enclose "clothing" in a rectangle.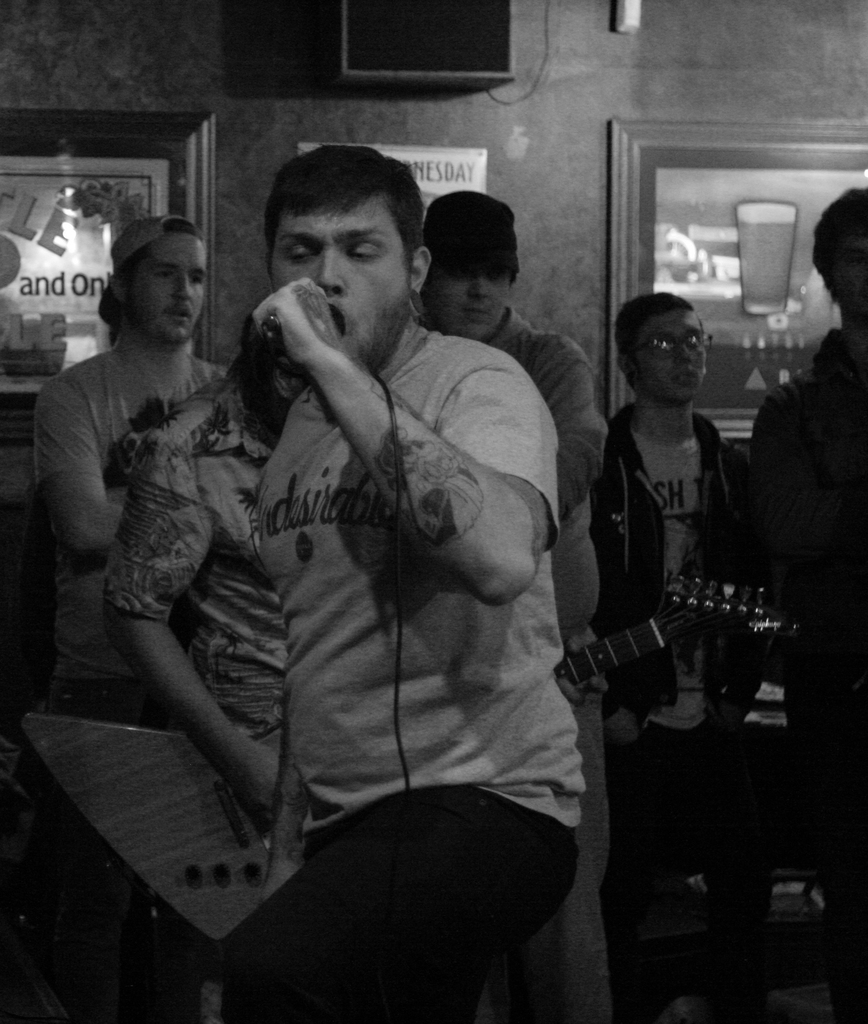
select_region(591, 410, 753, 1023).
